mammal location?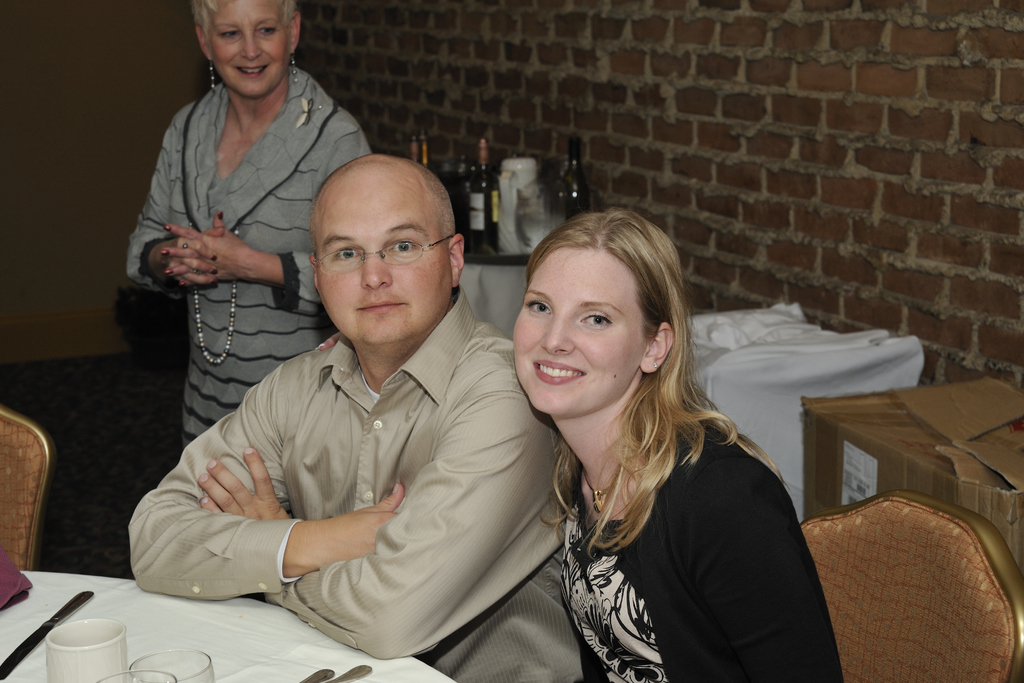
crop(509, 209, 842, 682)
